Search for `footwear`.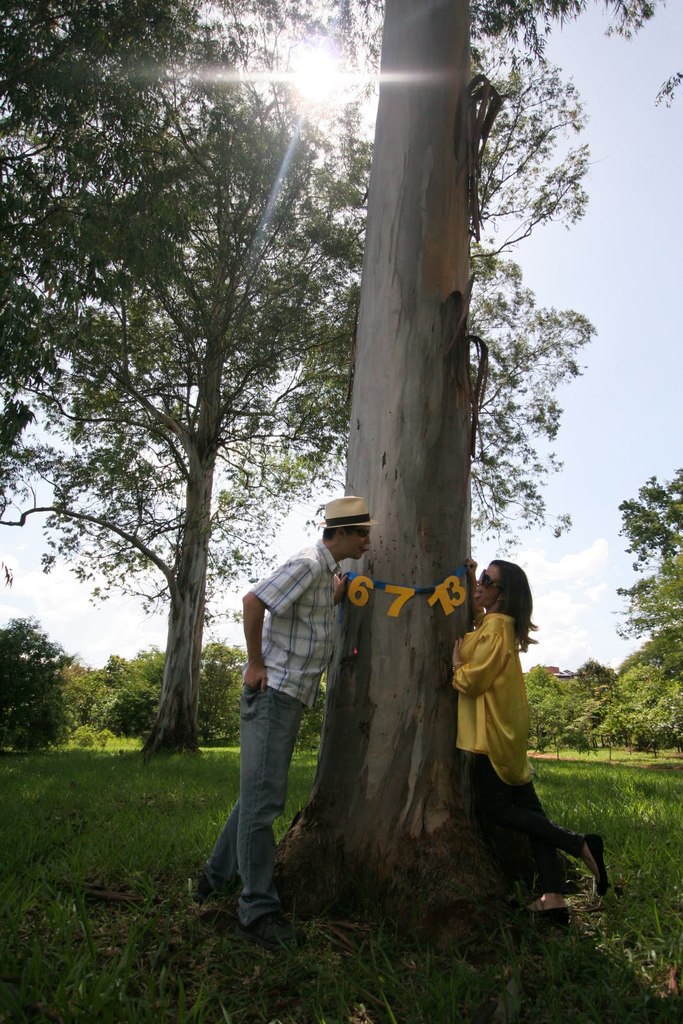
Found at left=250, top=914, right=291, bottom=950.
